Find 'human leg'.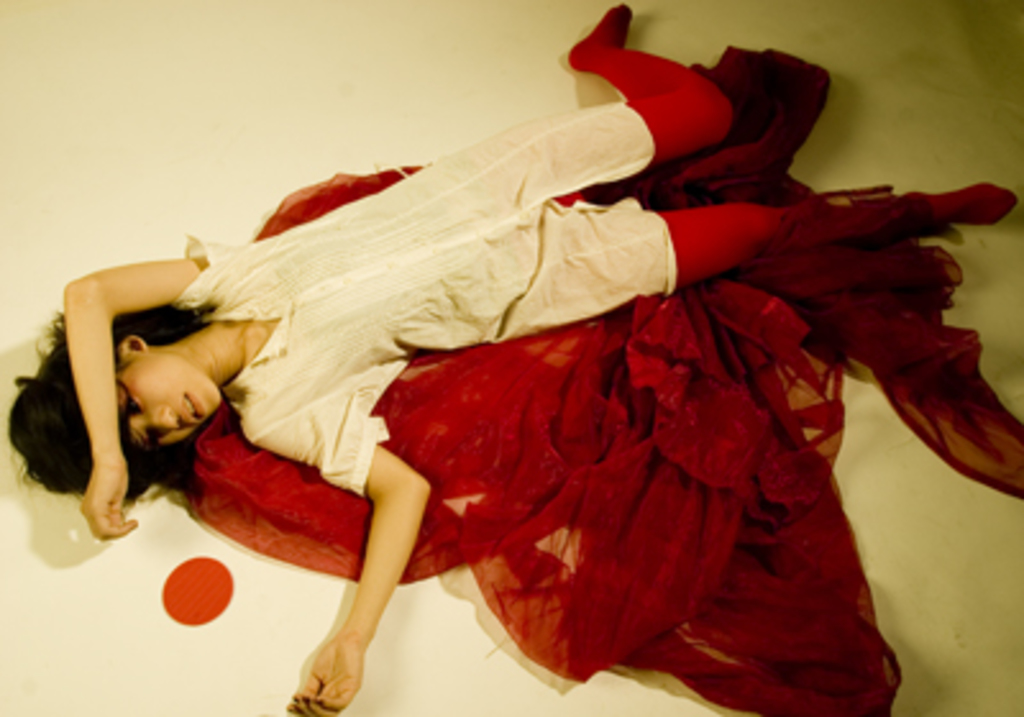
(502,0,737,184).
